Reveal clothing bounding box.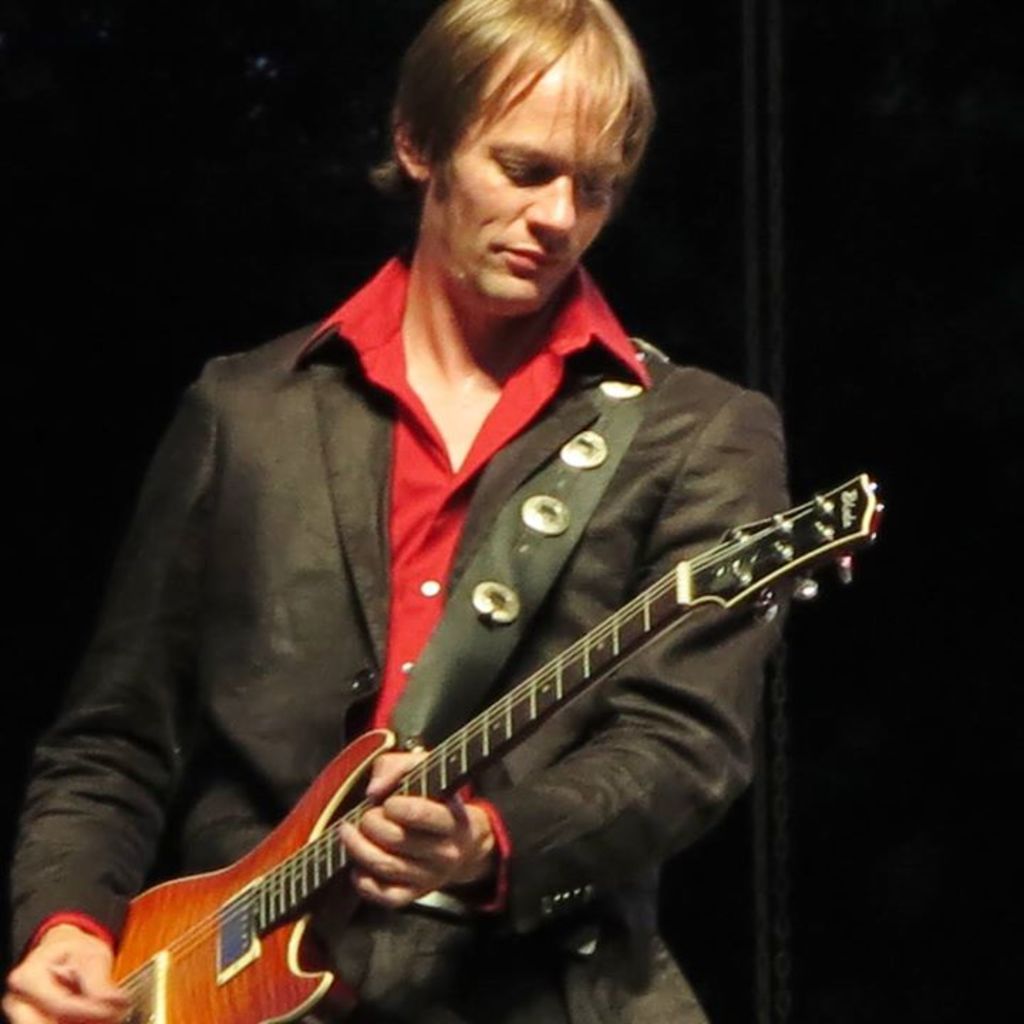
Revealed: (x1=128, y1=228, x2=886, y2=1023).
